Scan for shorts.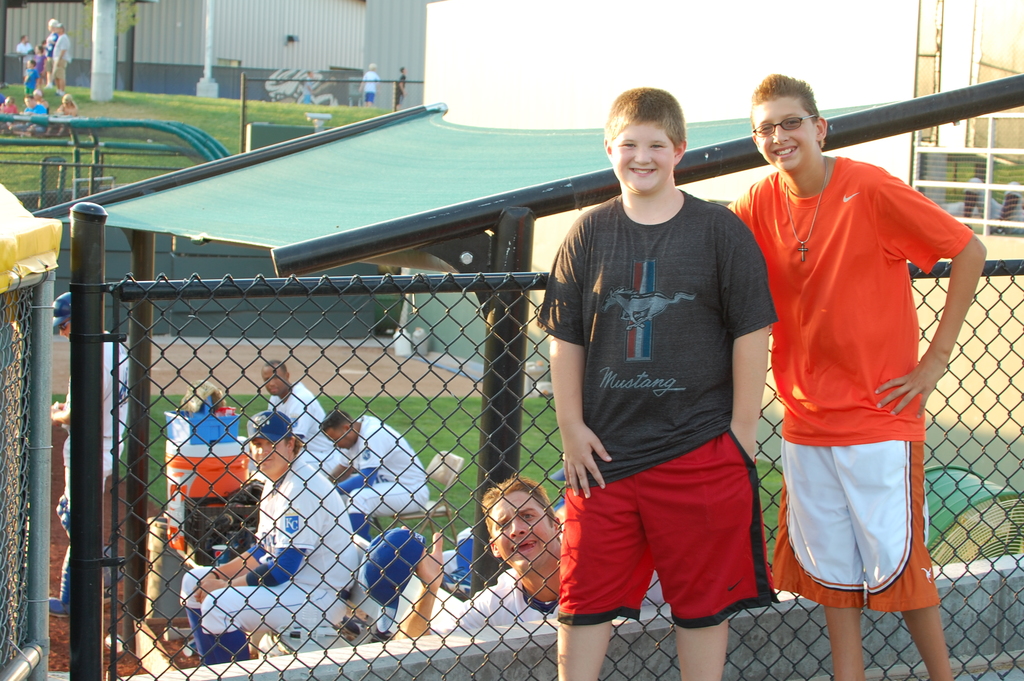
Scan result: x1=772, y1=438, x2=942, y2=605.
